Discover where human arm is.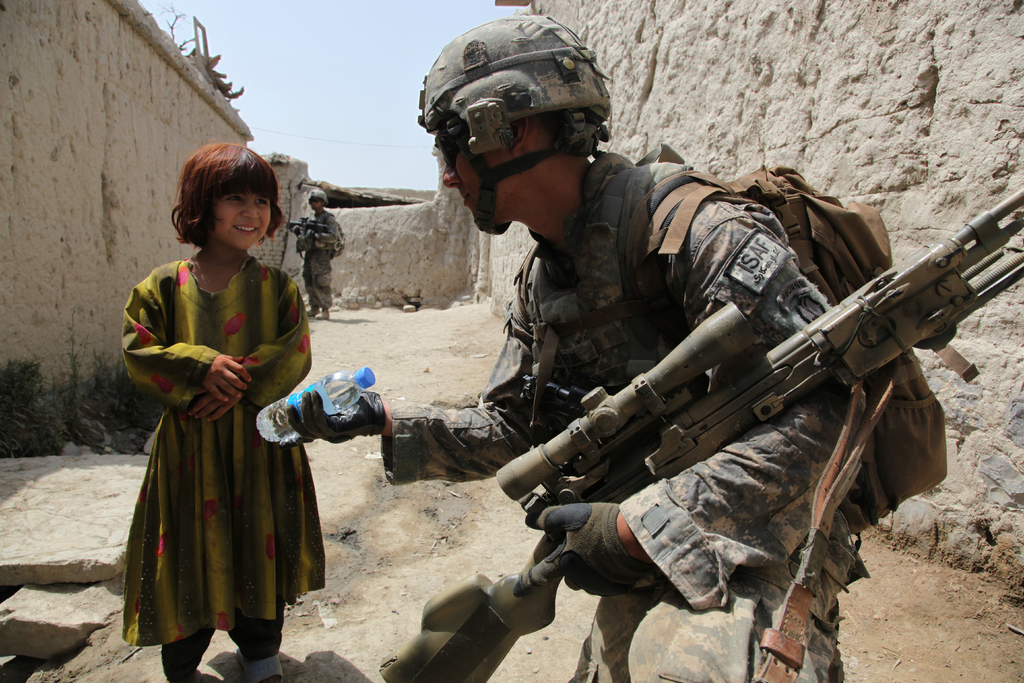
Discovered at region(520, 220, 891, 620).
